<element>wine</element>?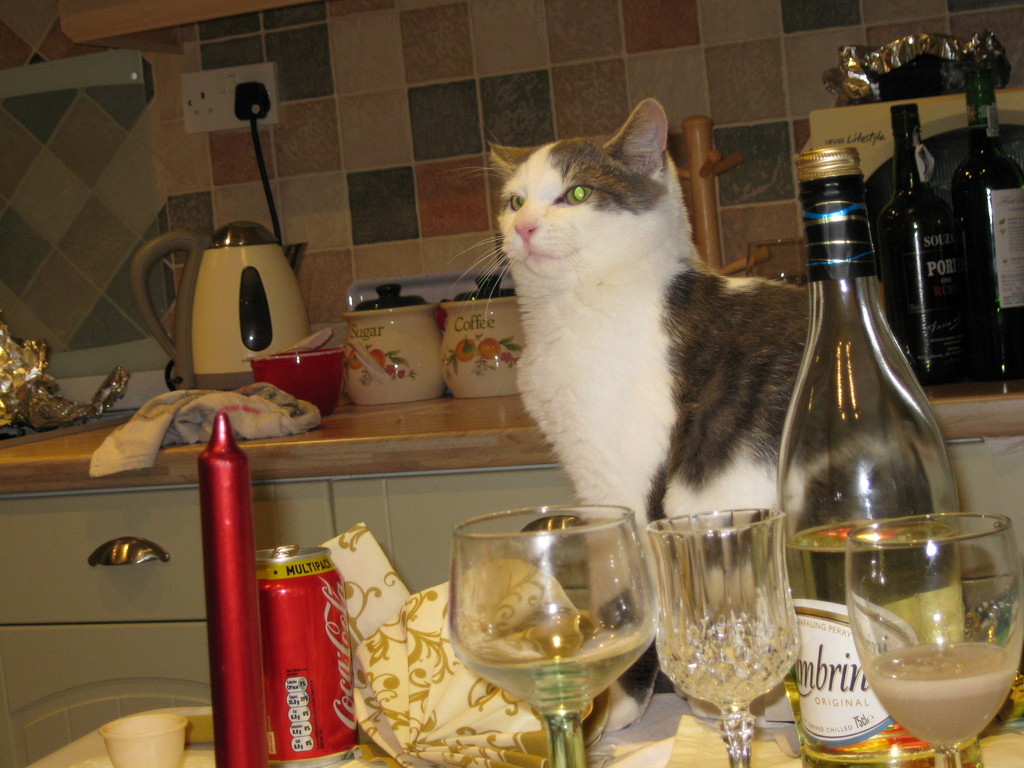
<box>953,74,1023,383</box>
